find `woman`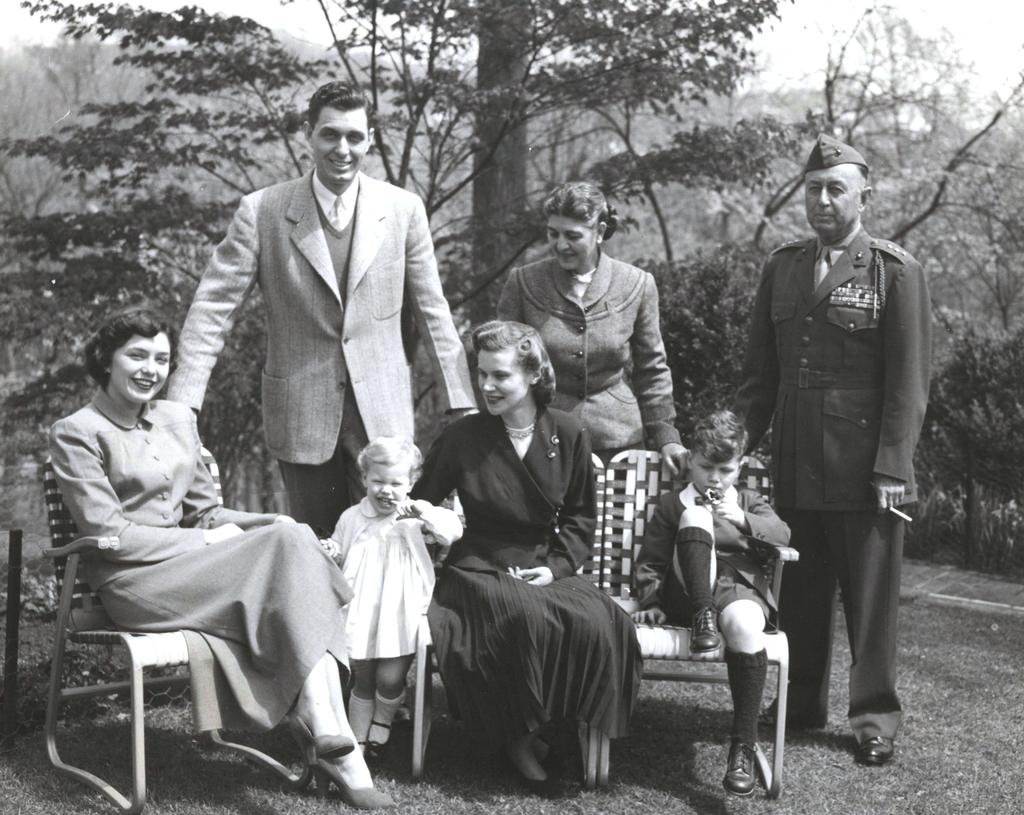
left=404, top=317, right=645, bottom=800
